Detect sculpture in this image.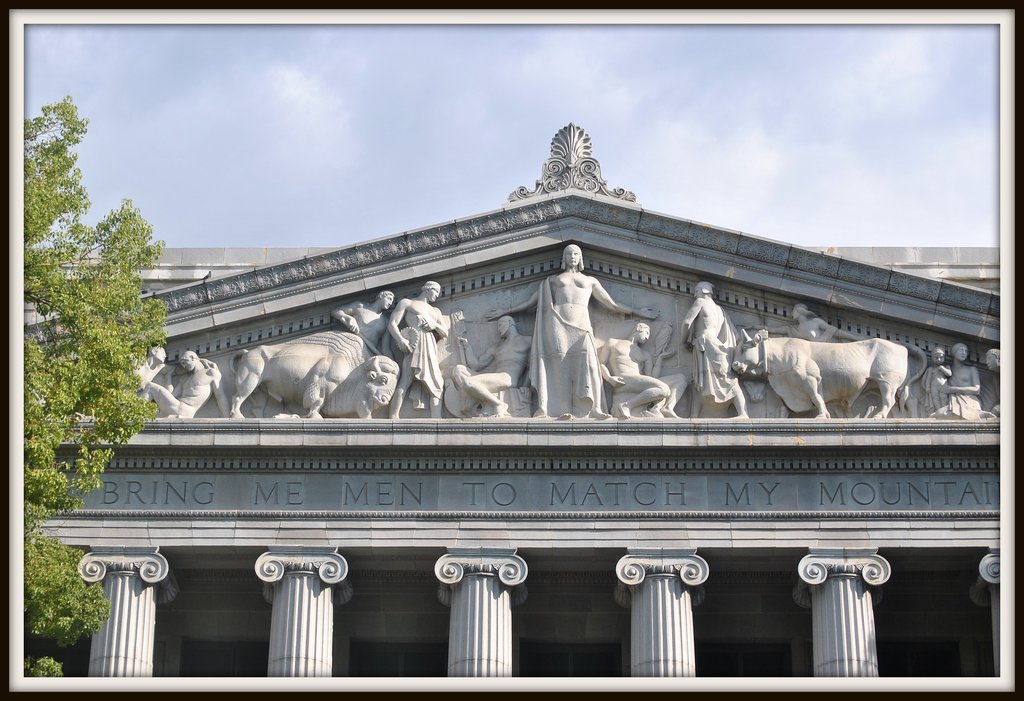
Detection: <region>451, 315, 532, 414</region>.
